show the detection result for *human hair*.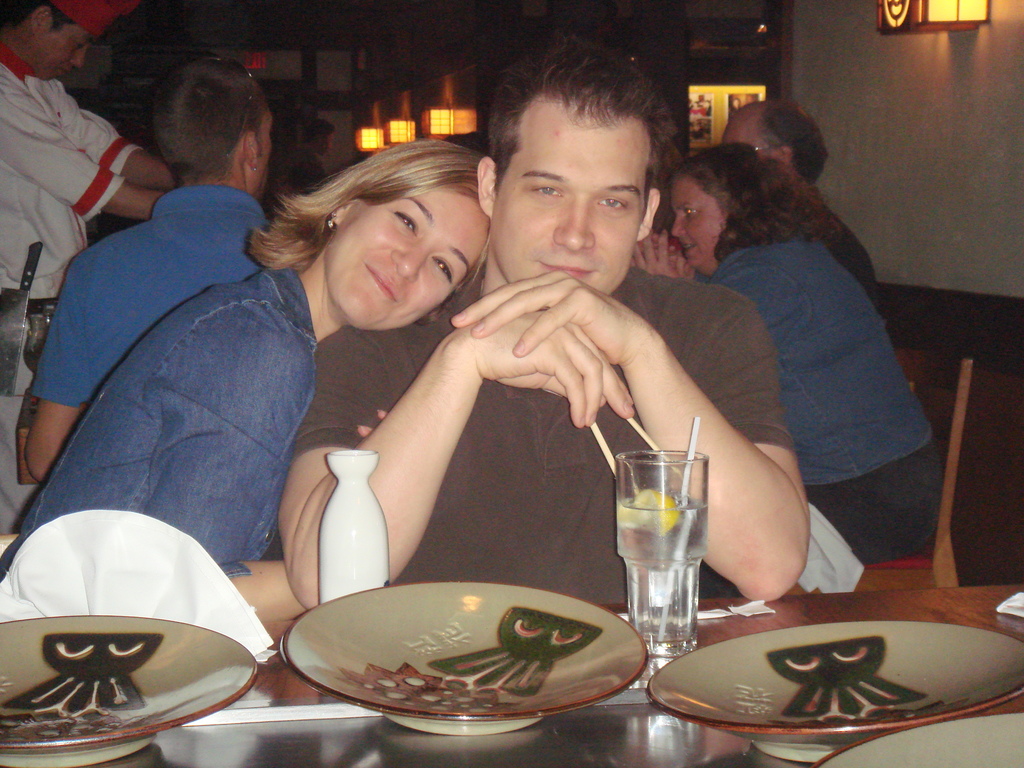
BBox(673, 136, 838, 264).
